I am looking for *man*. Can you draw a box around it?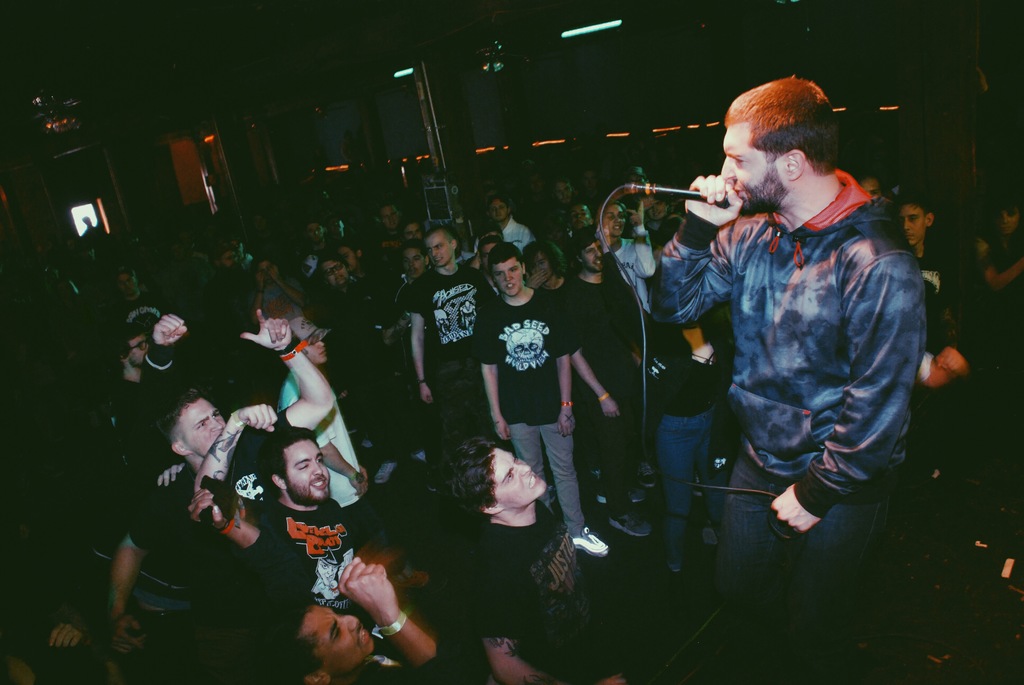
Sure, the bounding box is 196:407:364:610.
